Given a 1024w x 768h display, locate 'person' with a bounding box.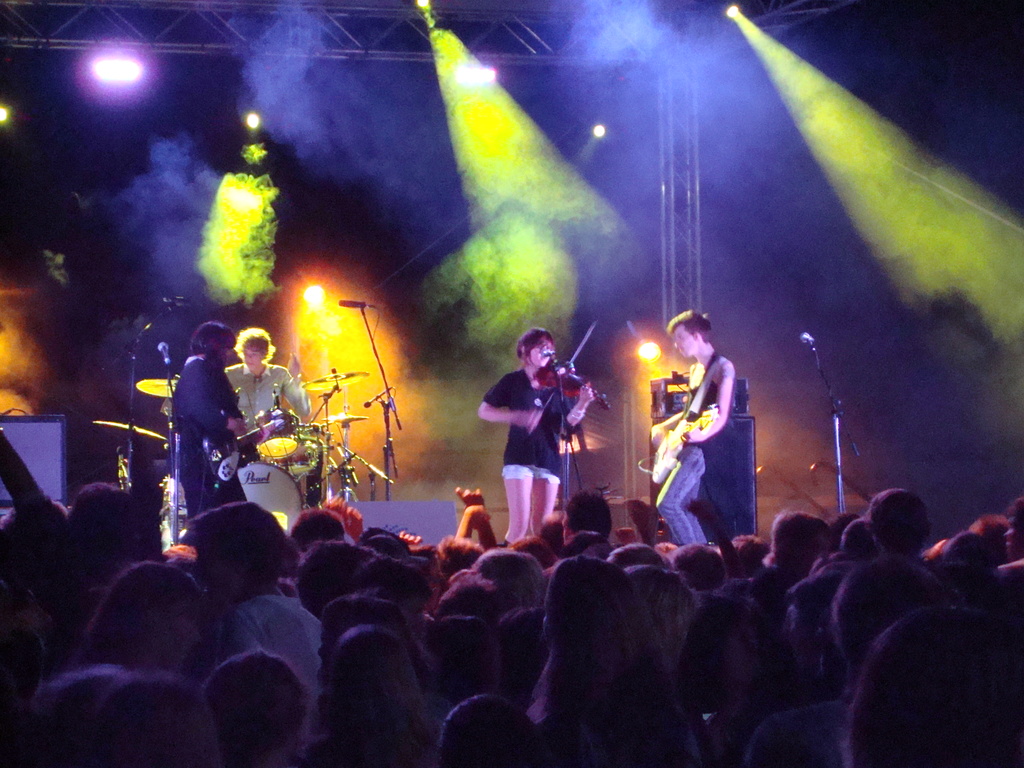
Located: 836/604/1023/767.
